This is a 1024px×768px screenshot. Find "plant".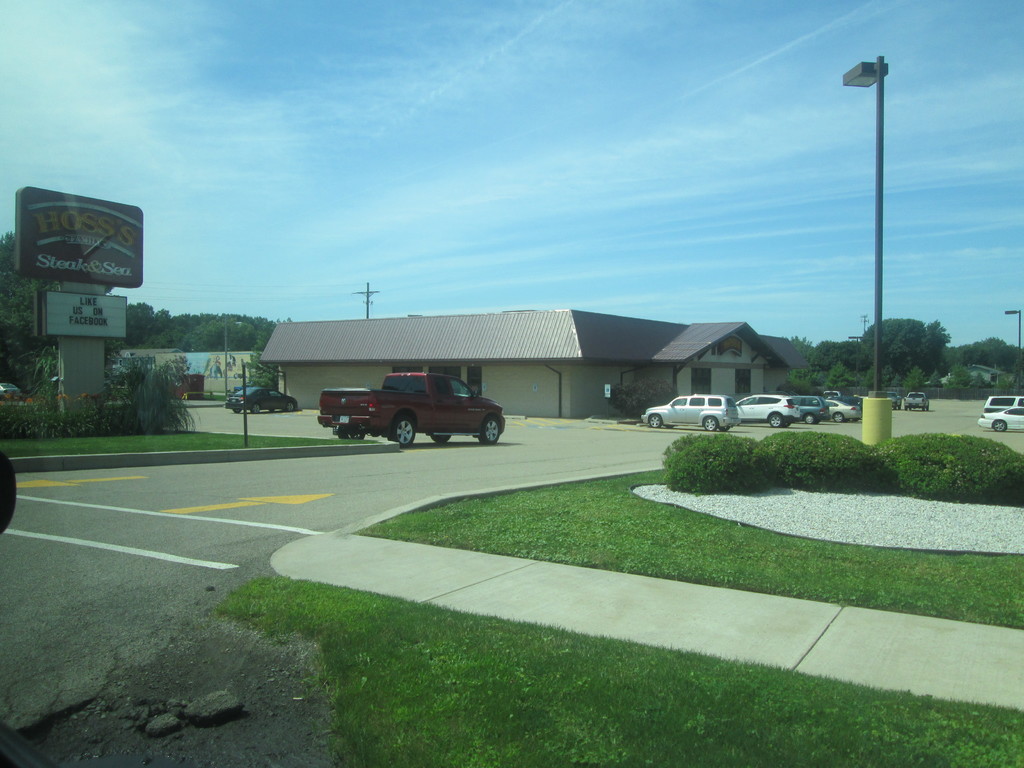
Bounding box: [x1=4, y1=424, x2=392, y2=463].
